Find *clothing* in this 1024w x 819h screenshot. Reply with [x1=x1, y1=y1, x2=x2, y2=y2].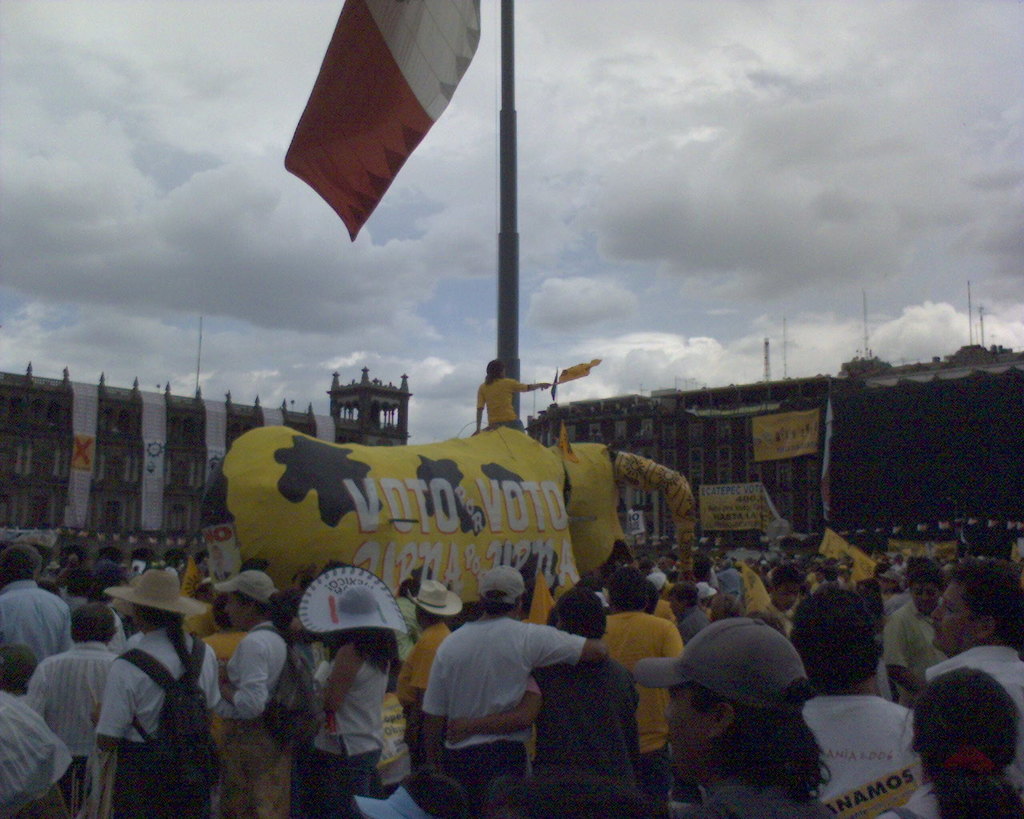
[x1=799, y1=689, x2=924, y2=818].
